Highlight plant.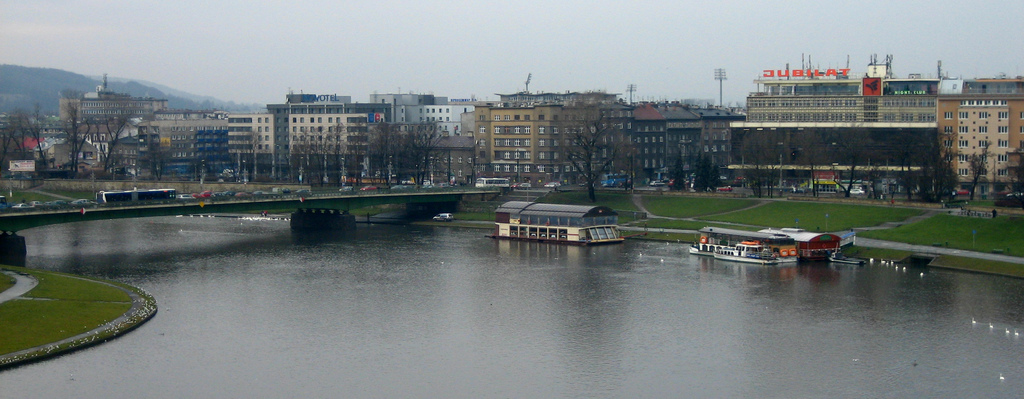
Highlighted region: select_region(694, 202, 915, 232).
